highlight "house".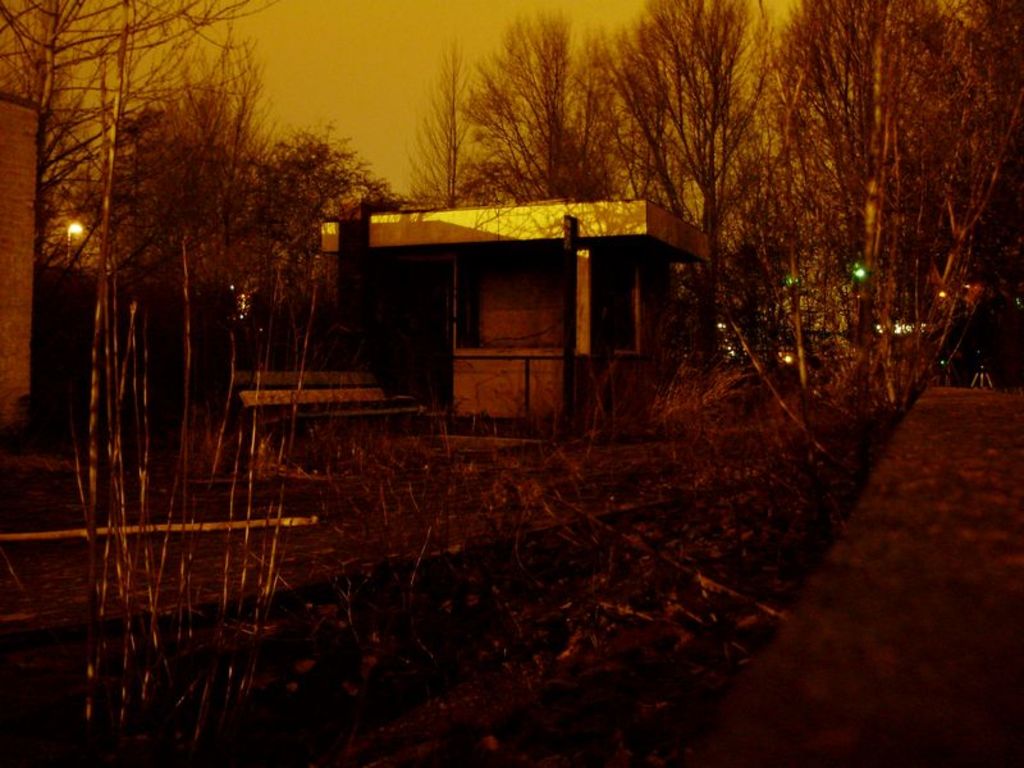
Highlighted region: Rect(0, 91, 54, 477).
